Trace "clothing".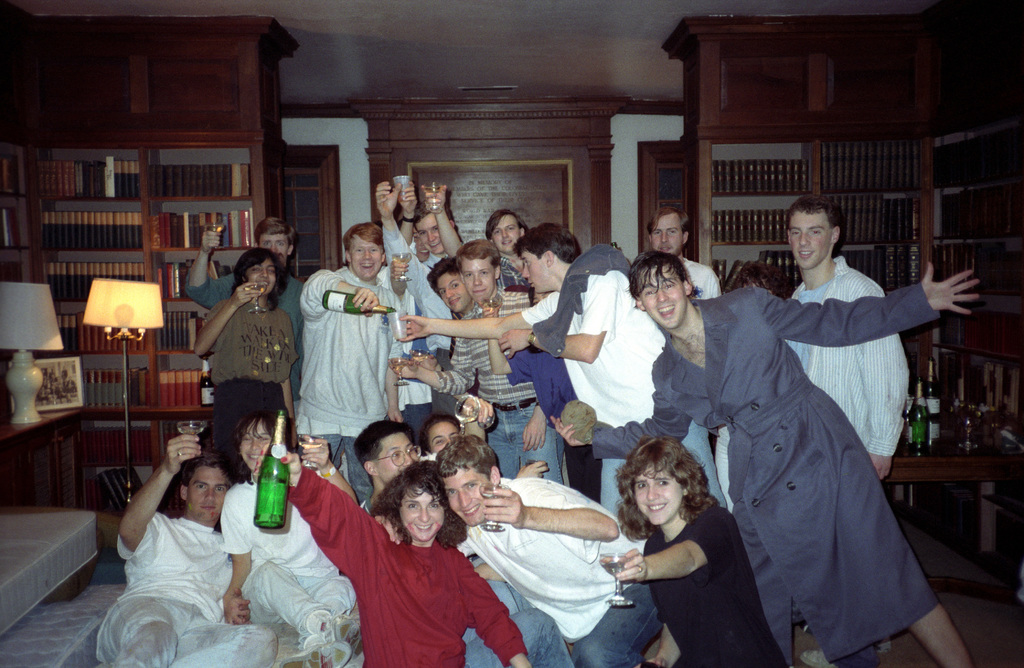
Traced to {"x1": 504, "y1": 262, "x2": 546, "y2": 304}.
